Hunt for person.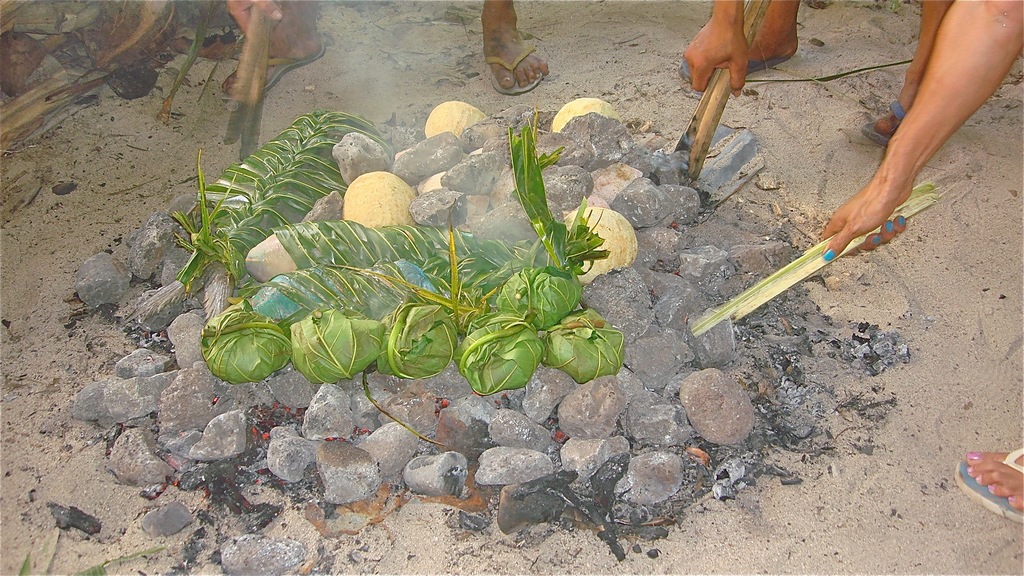
Hunted down at region(815, 0, 1023, 536).
